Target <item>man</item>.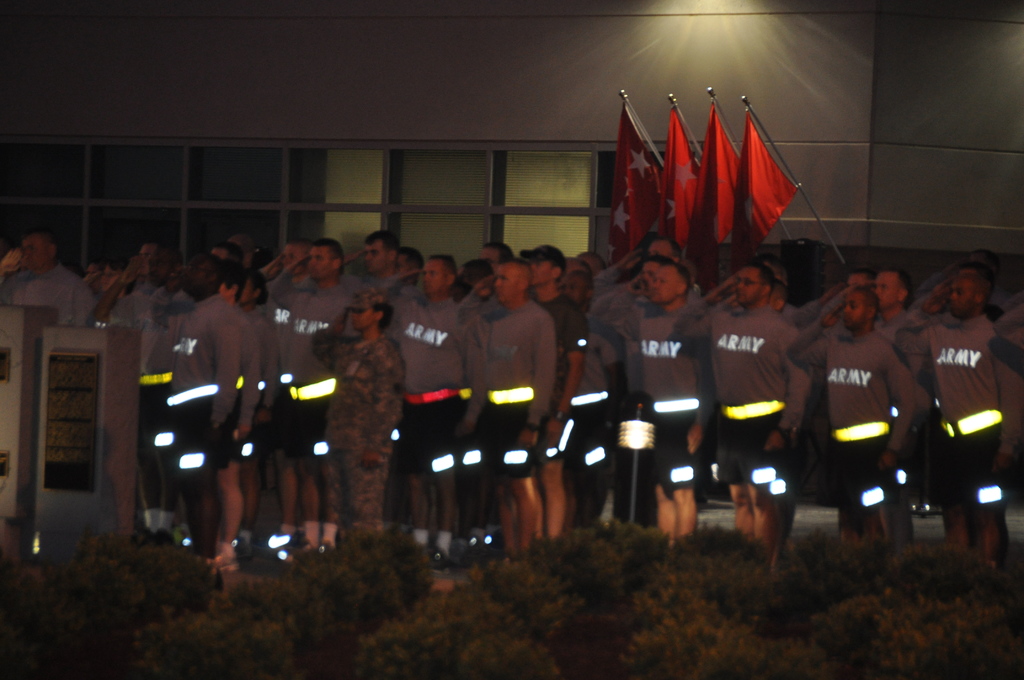
Target region: region(229, 234, 325, 416).
